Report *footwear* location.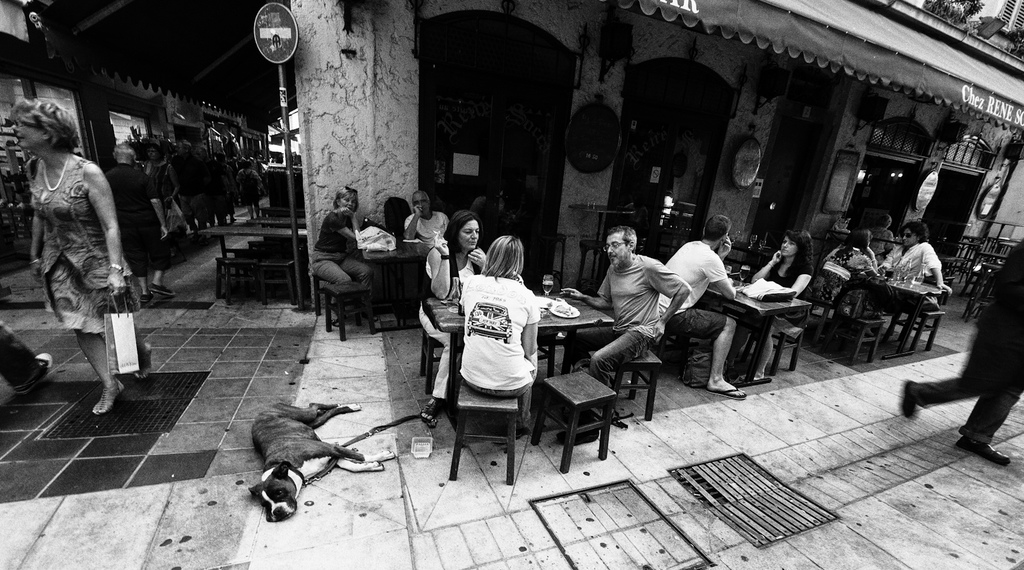
Report: (left=960, top=439, right=1009, bottom=461).
